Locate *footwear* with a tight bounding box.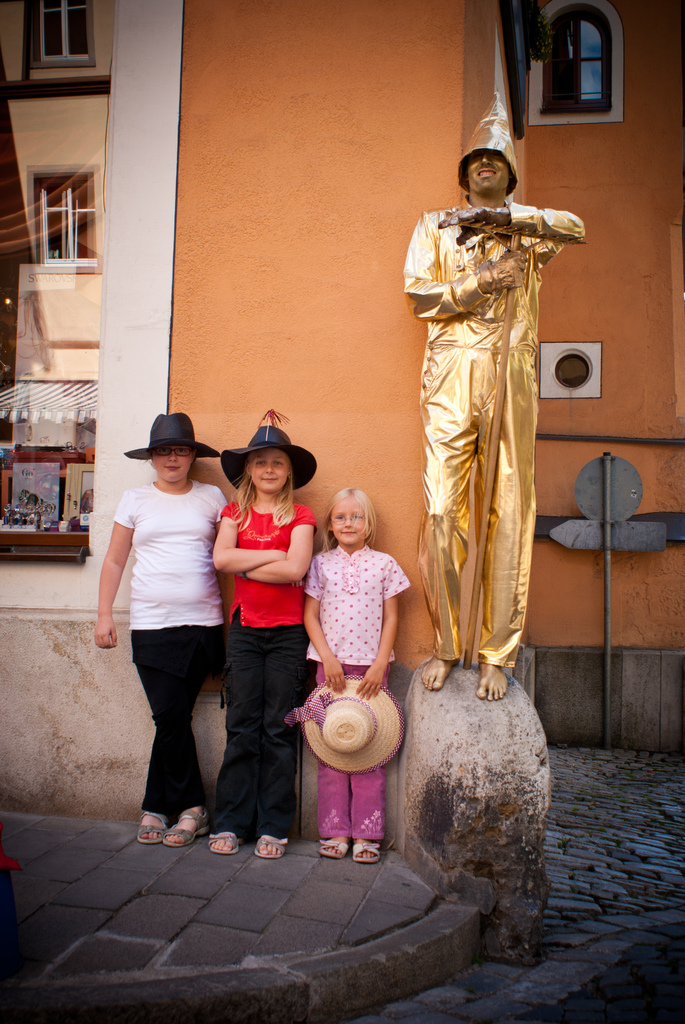
select_region(258, 836, 290, 860).
